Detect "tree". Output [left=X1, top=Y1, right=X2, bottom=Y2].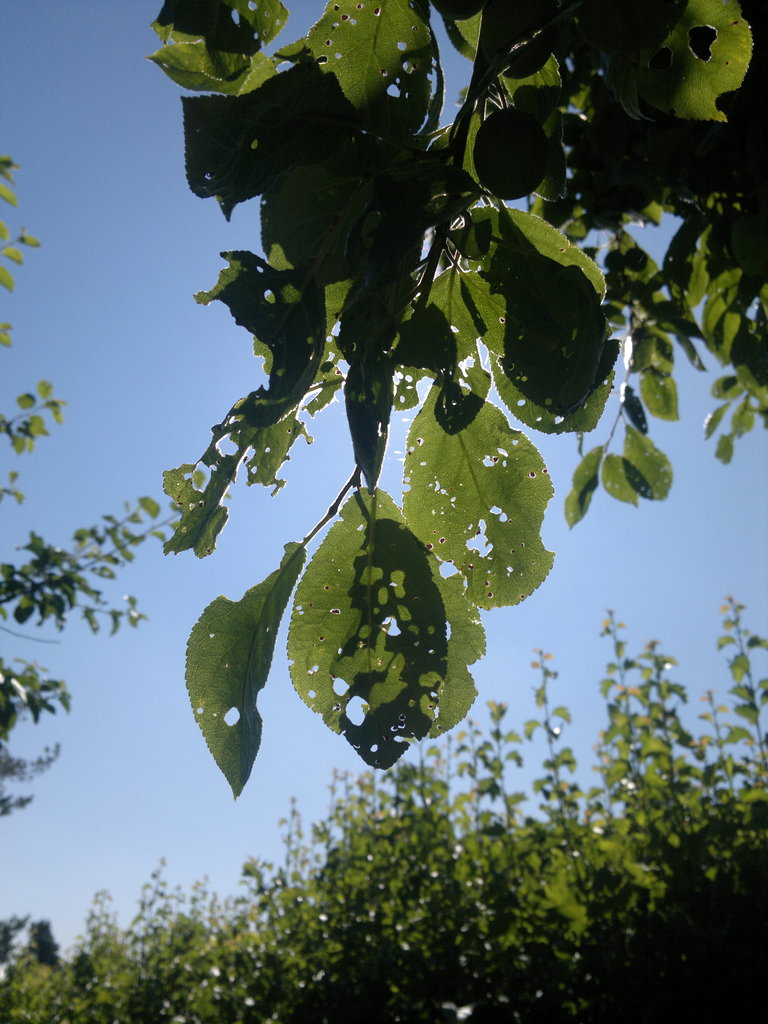
[left=0, top=141, right=234, bottom=817].
